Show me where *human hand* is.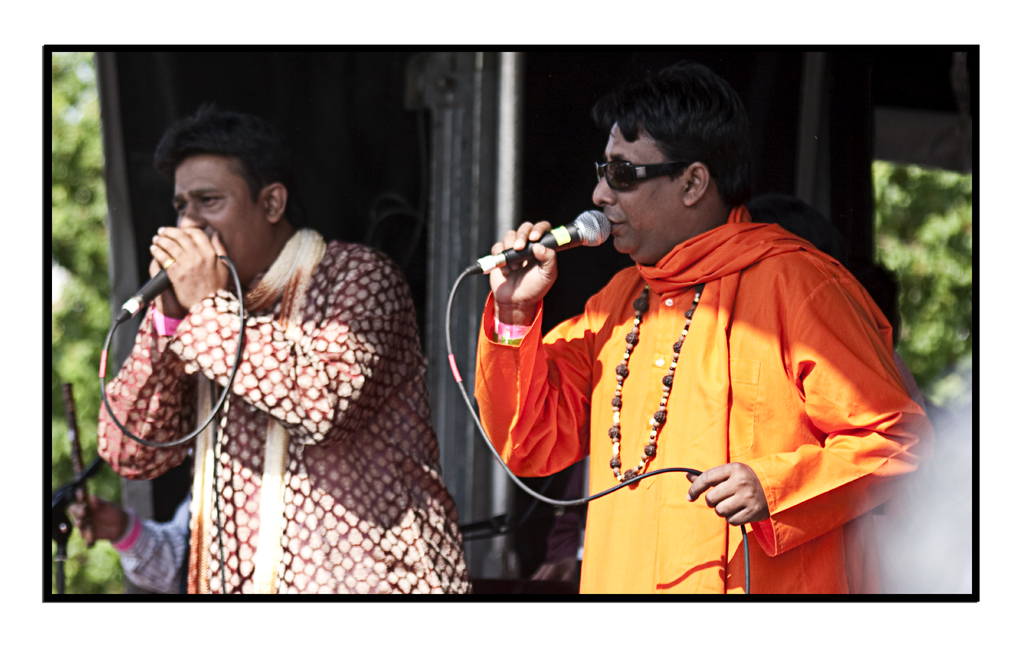
*human hand* is at detection(684, 458, 772, 527).
